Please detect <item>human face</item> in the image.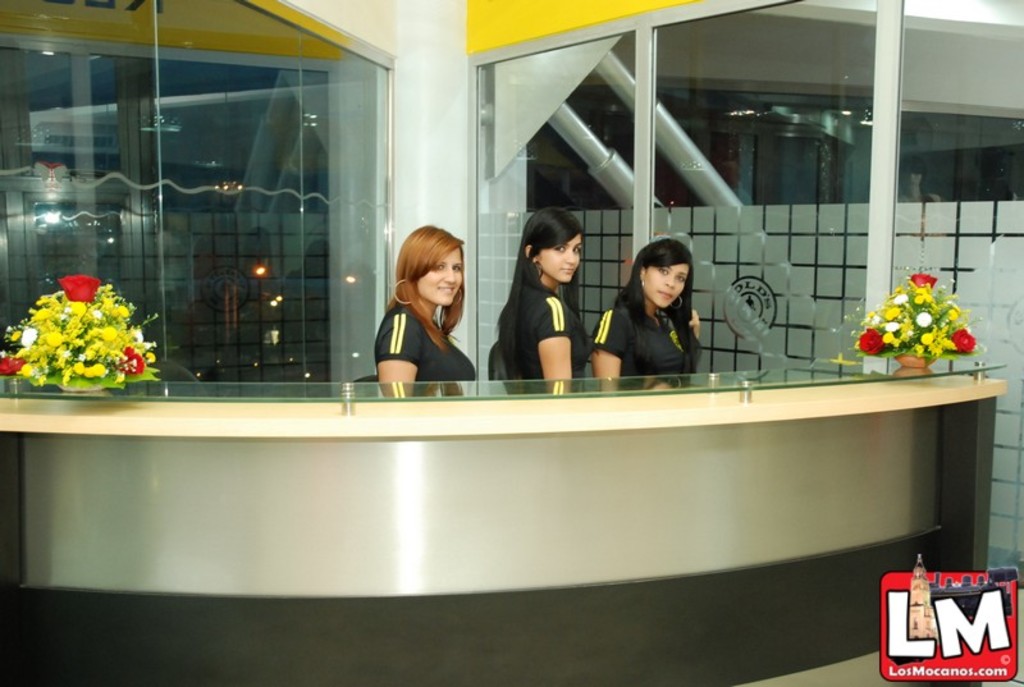
x1=539, y1=235, x2=579, y2=283.
